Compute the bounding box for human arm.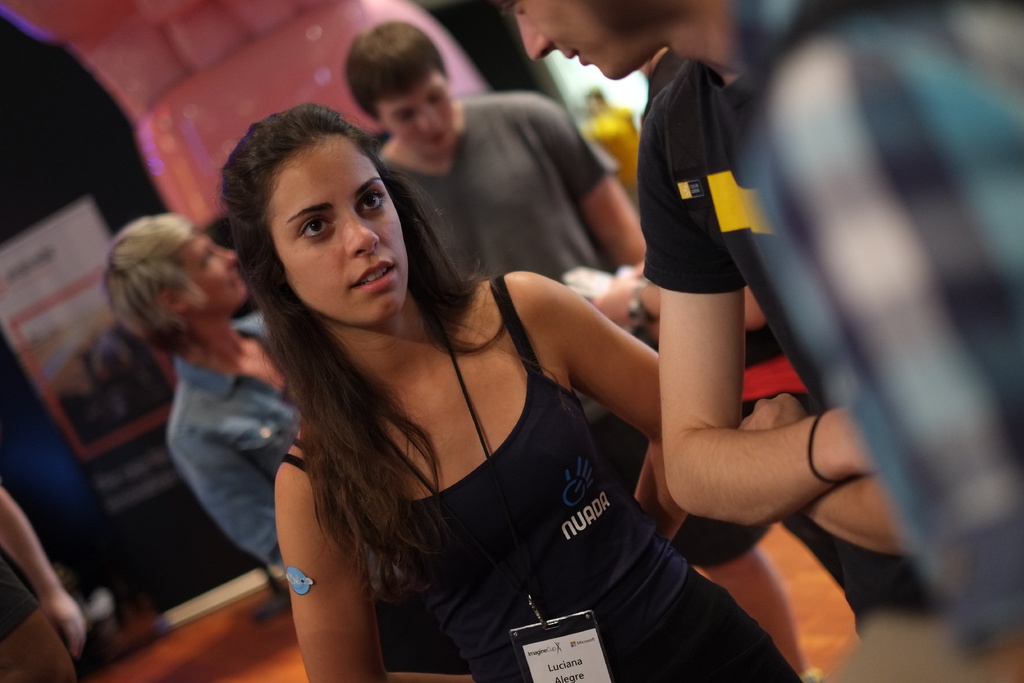
left=513, top=261, right=676, bottom=543.
